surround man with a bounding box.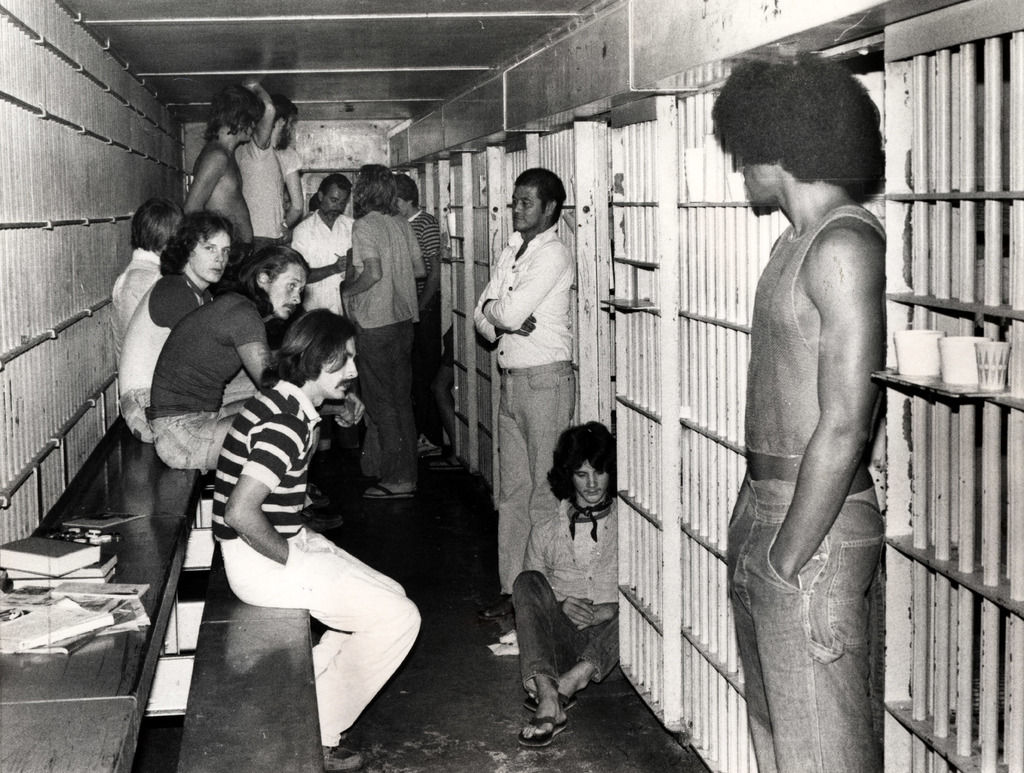
508, 420, 623, 745.
